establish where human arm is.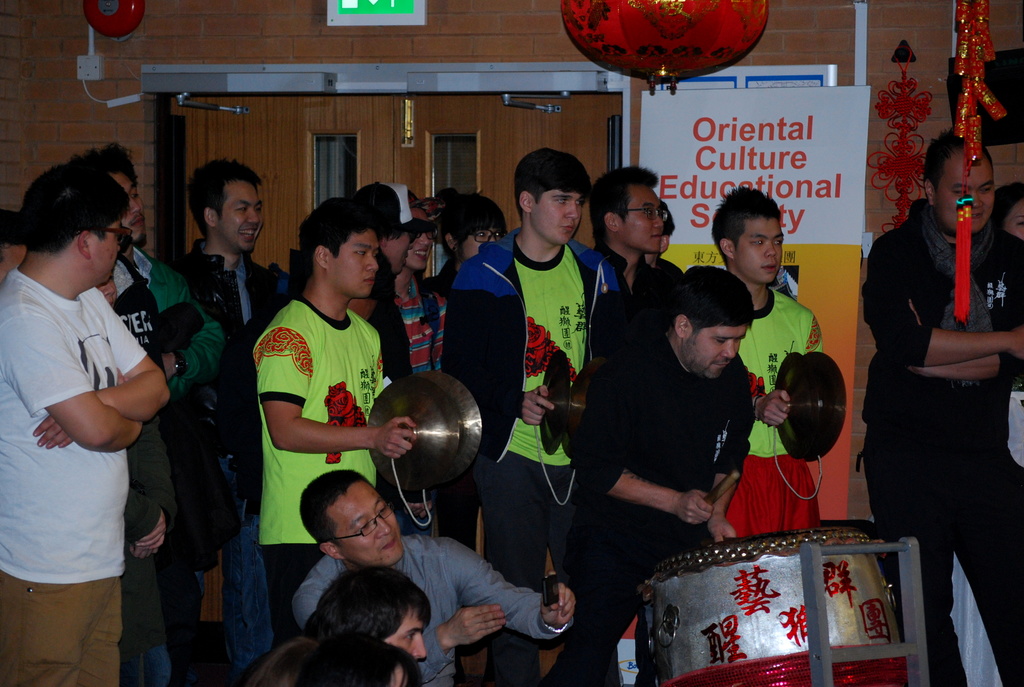
Established at [706,369,758,545].
